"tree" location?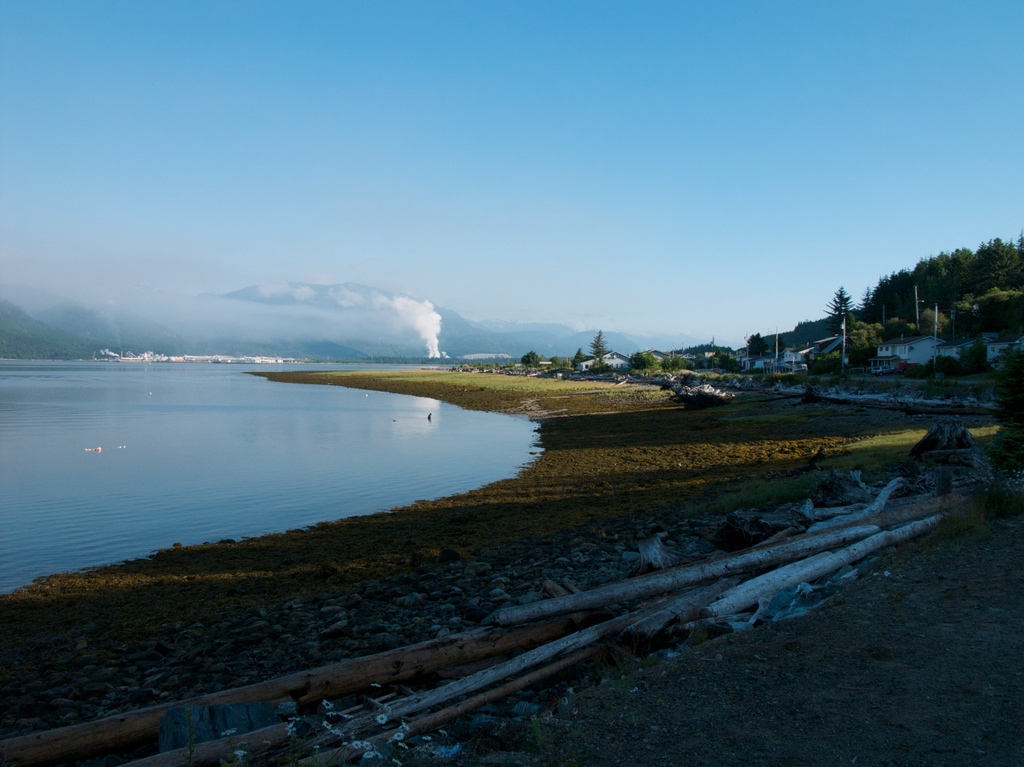
<region>593, 330, 607, 378</region>
